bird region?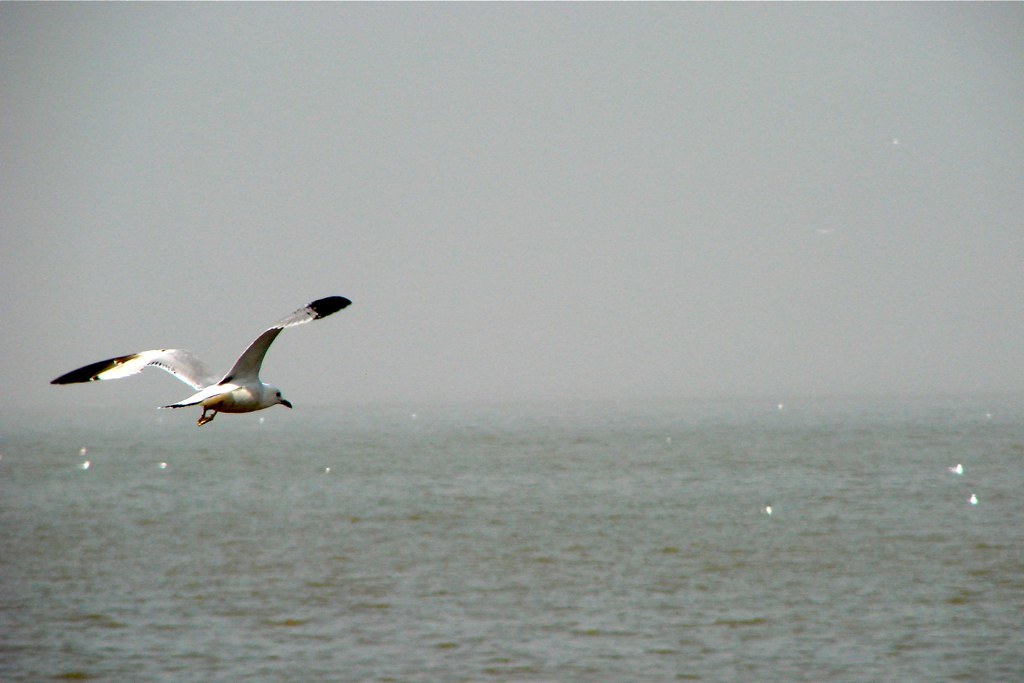
(x1=82, y1=451, x2=90, y2=454)
